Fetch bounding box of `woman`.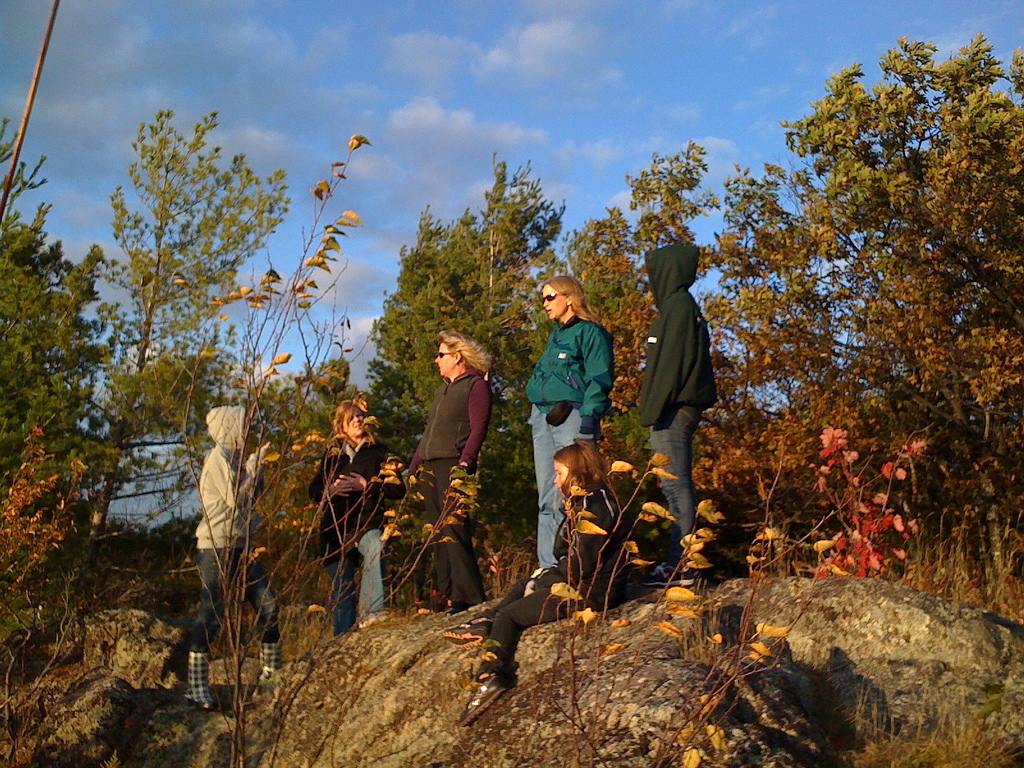
Bbox: pyautogui.locateOnScreen(638, 244, 711, 594).
